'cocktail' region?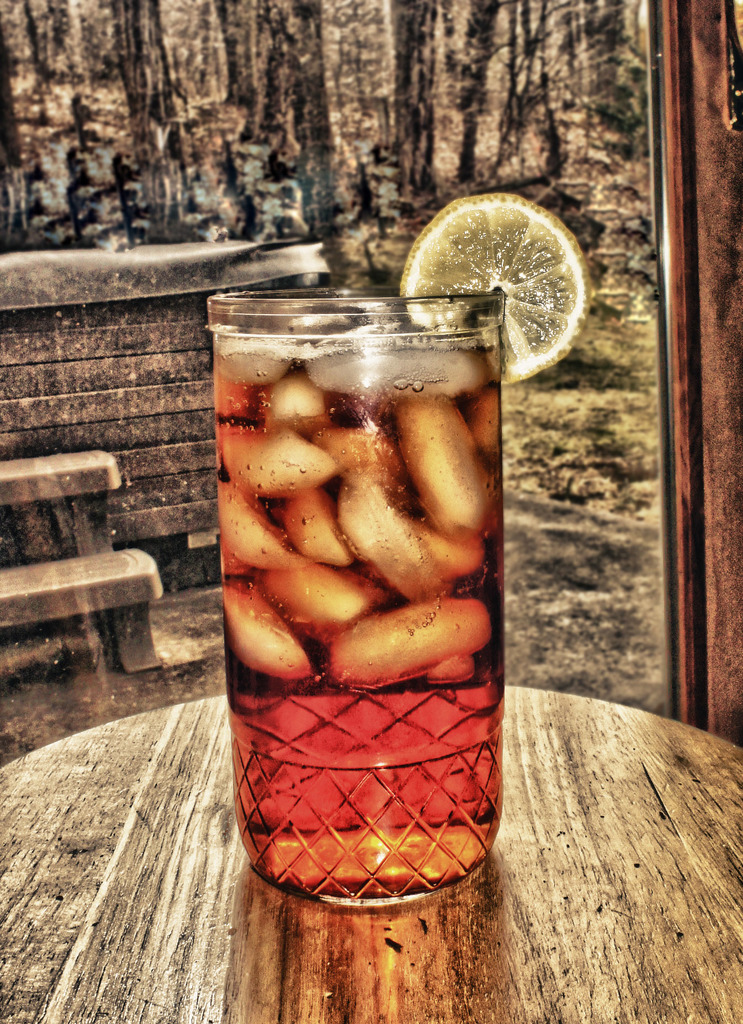
[x1=206, y1=188, x2=593, y2=899]
